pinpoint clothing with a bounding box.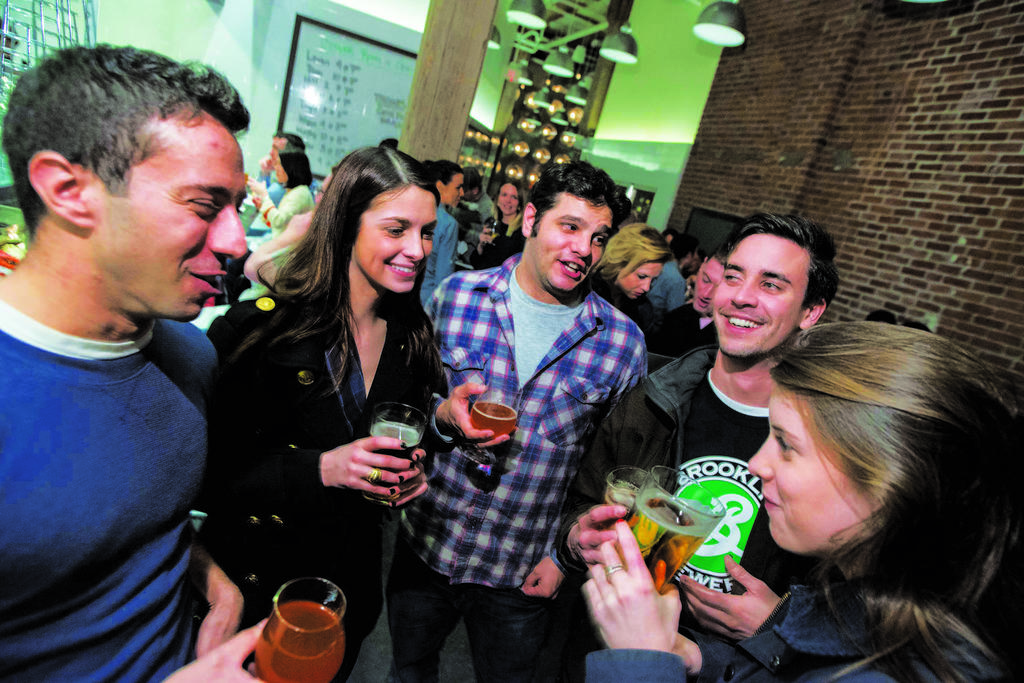
(left=358, top=238, right=648, bottom=682).
